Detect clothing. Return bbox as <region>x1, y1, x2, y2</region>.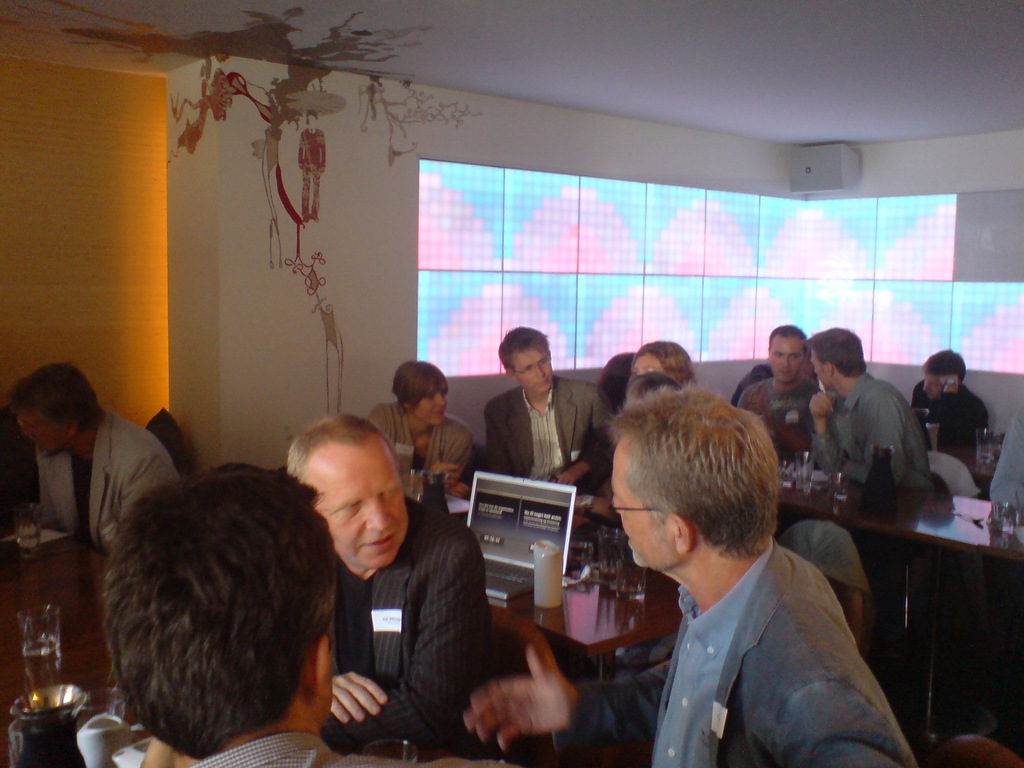
<region>463, 354, 613, 515</region>.
